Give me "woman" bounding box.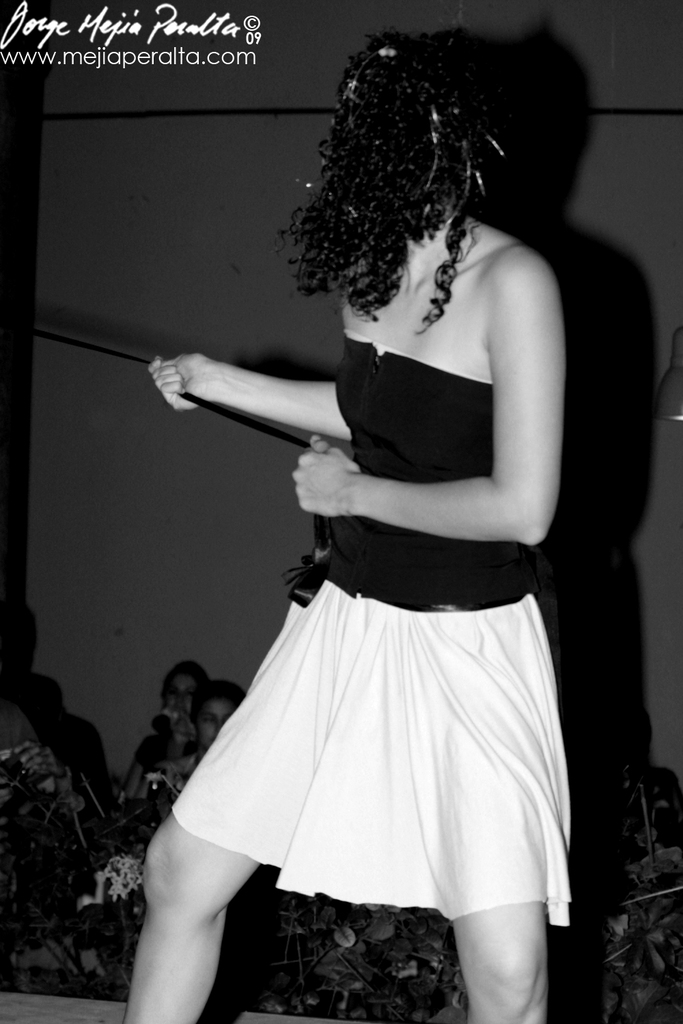
(x1=126, y1=65, x2=615, y2=977).
